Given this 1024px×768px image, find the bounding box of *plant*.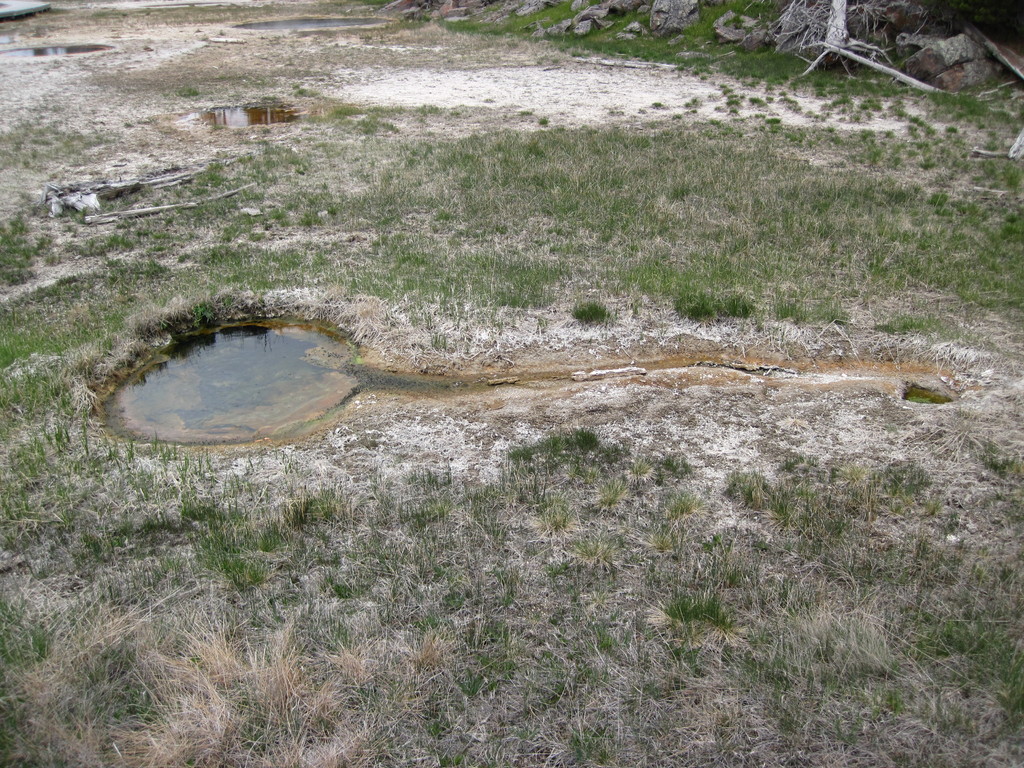
bbox=(776, 83, 784, 98).
